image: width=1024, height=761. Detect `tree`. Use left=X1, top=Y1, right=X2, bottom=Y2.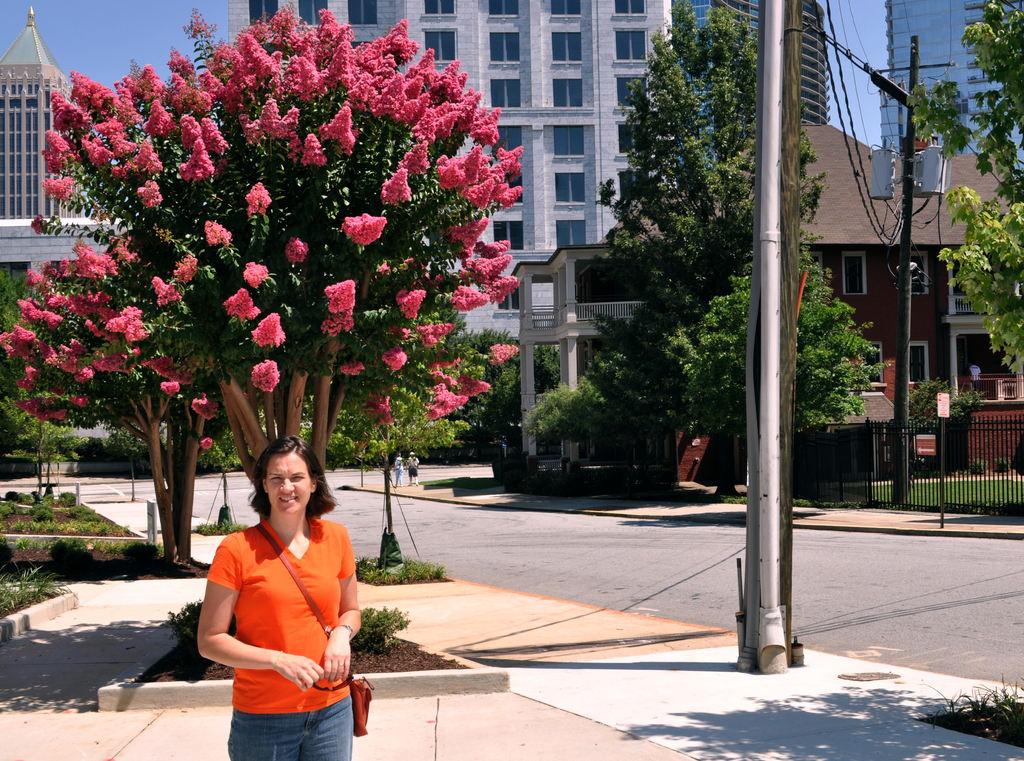
left=471, top=333, right=567, bottom=469.
